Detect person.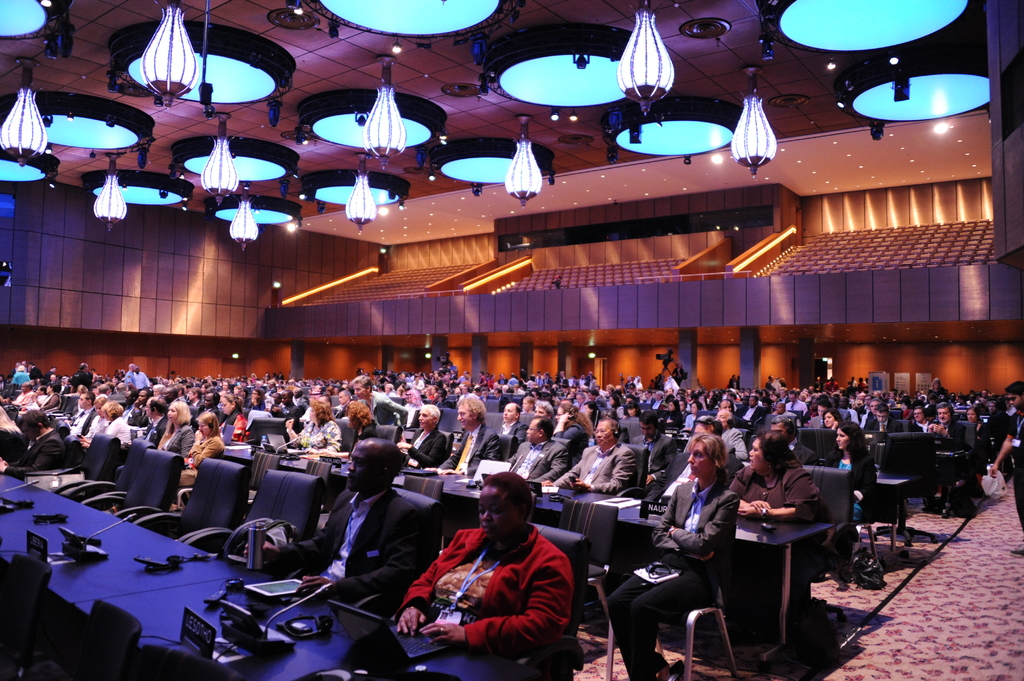
Detected at l=126, t=390, r=147, b=426.
